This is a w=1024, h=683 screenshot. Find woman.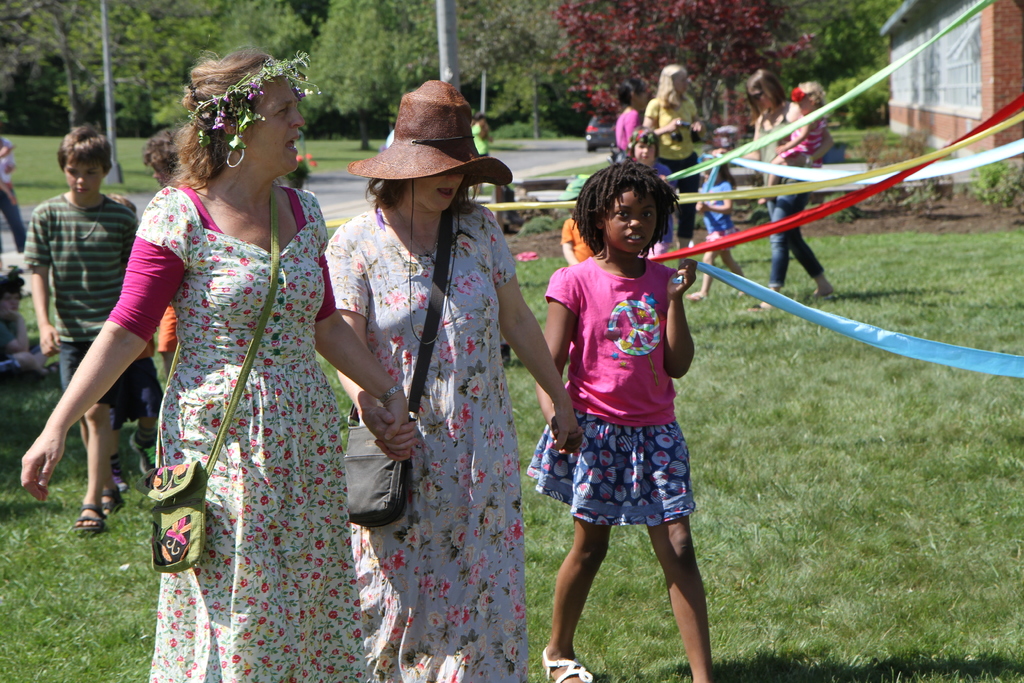
Bounding box: [609,73,650,168].
